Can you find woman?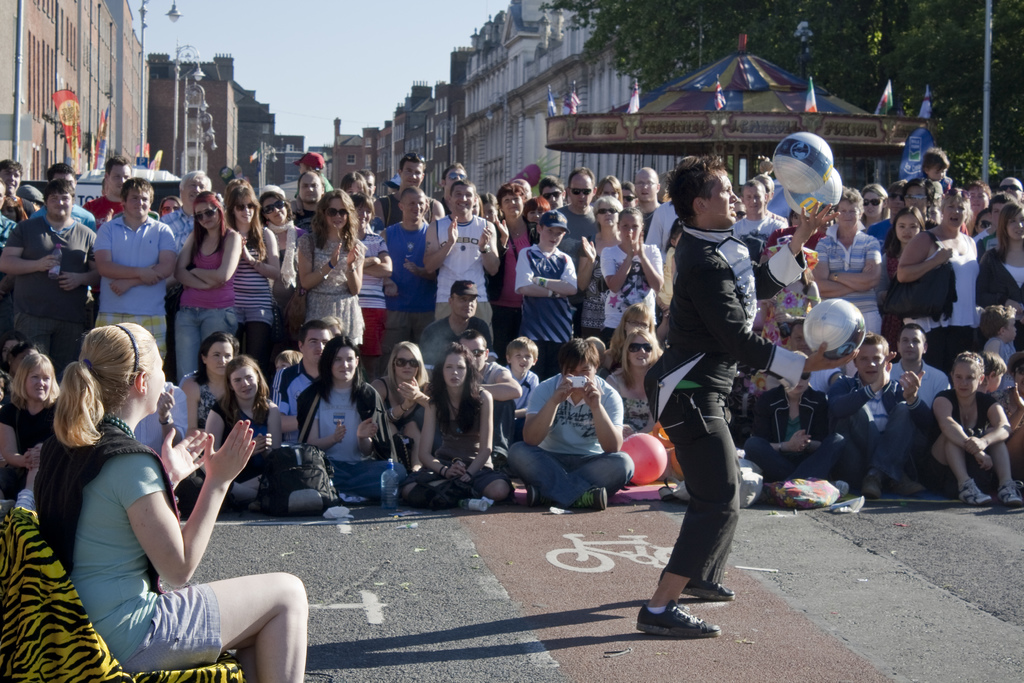
Yes, bounding box: {"left": 260, "top": 188, "right": 304, "bottom": 309}.
